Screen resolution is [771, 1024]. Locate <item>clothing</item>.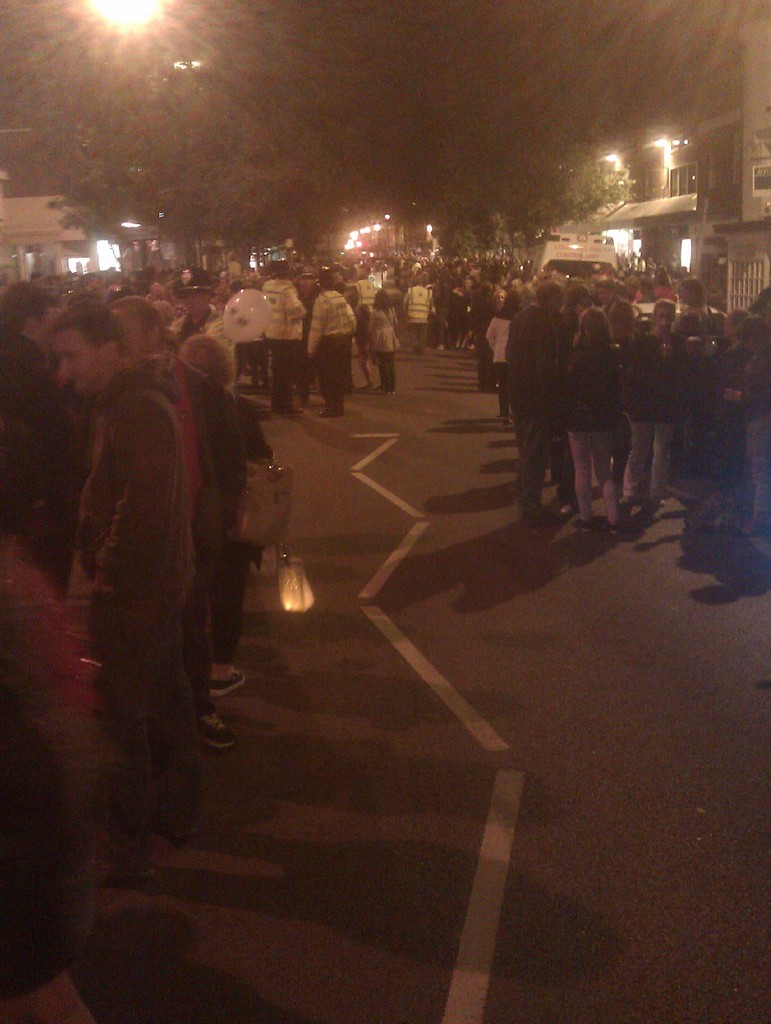
<bbox>65, 347, 219, 804</bbox>.
